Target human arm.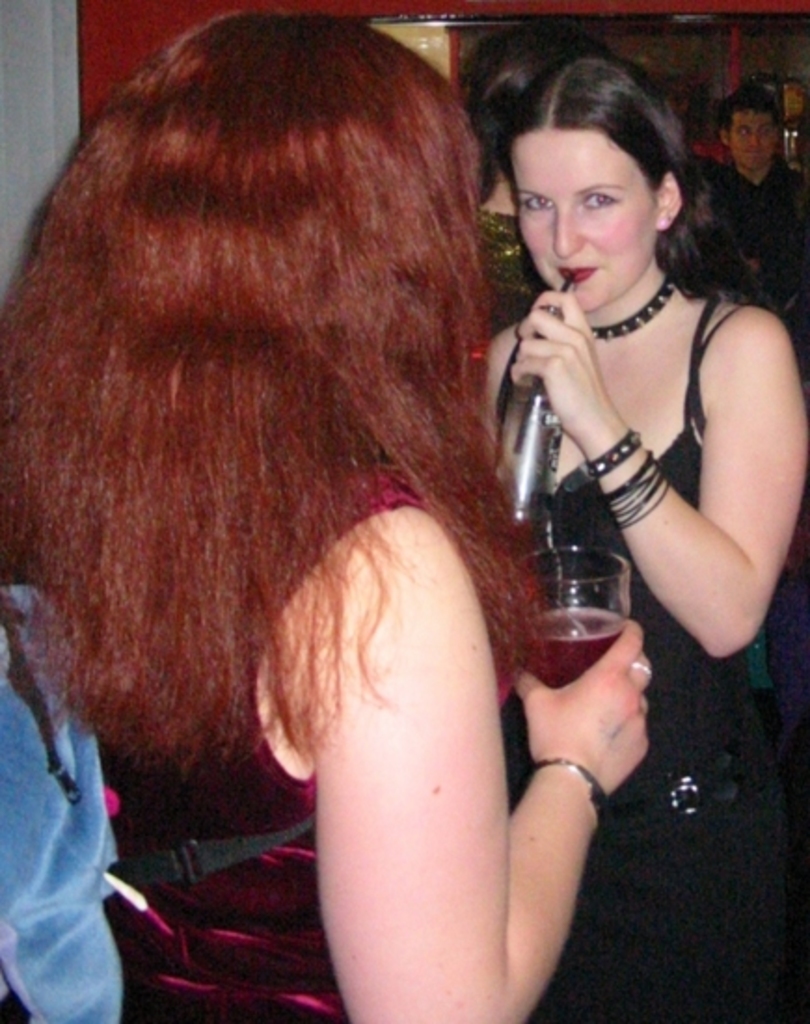
Target region: {"left": 514, "top": 292, "right": 808, "bottom": 665}.
